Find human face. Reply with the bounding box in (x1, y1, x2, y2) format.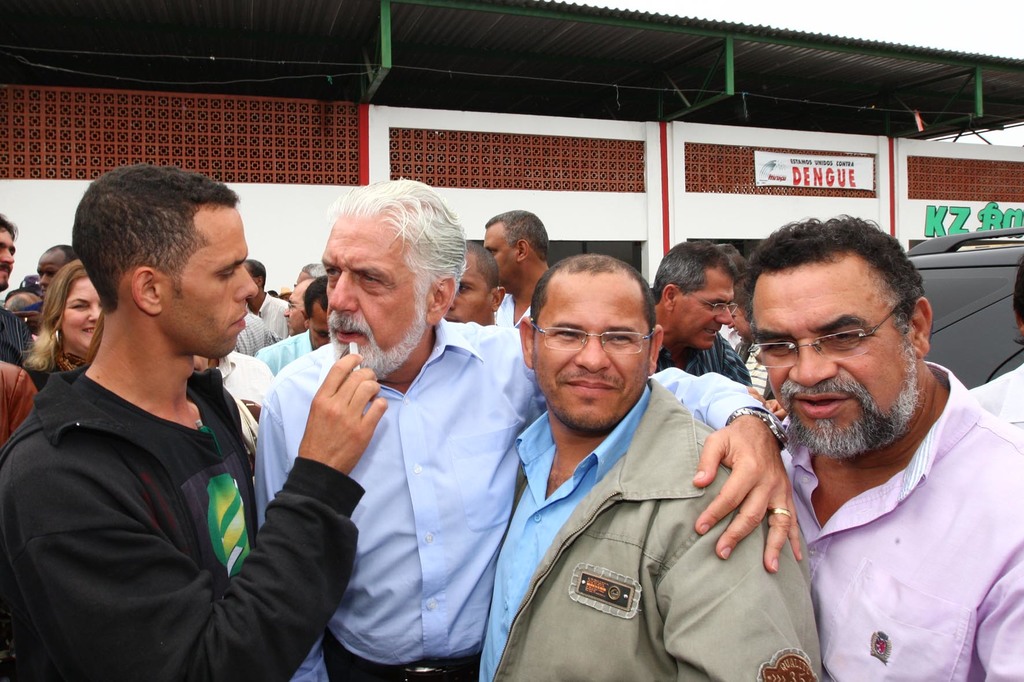
(445, 248, 495, 322).
